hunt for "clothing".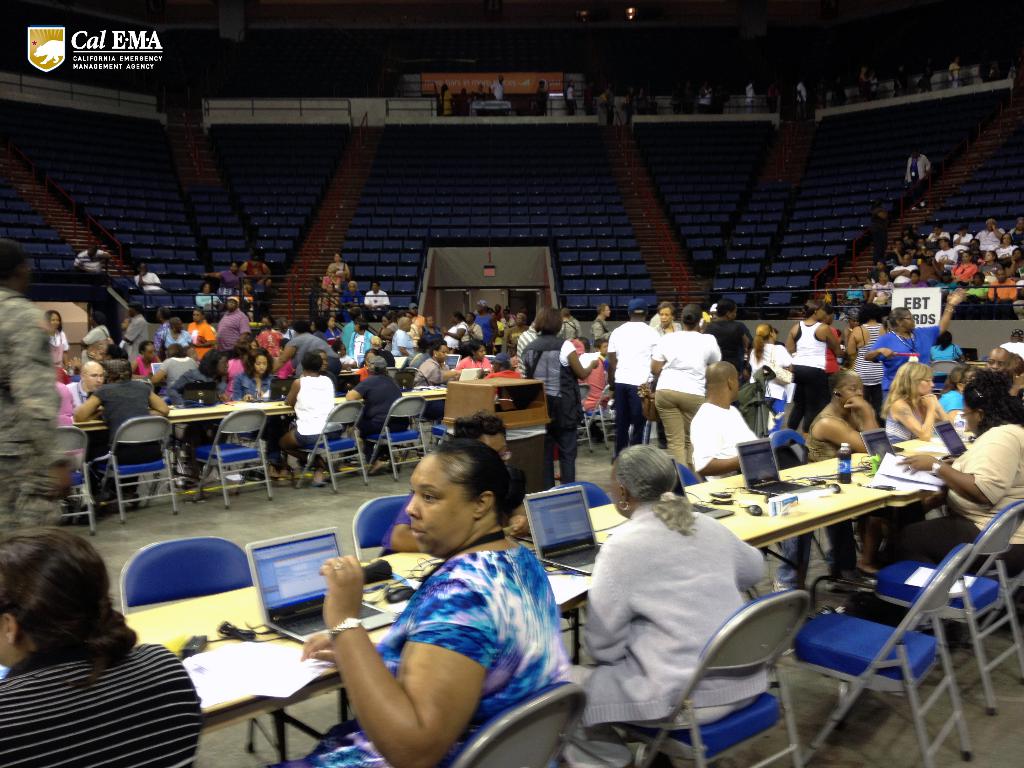
Hunted down at [x1=868, y1=213, x2=890, y2=273].
